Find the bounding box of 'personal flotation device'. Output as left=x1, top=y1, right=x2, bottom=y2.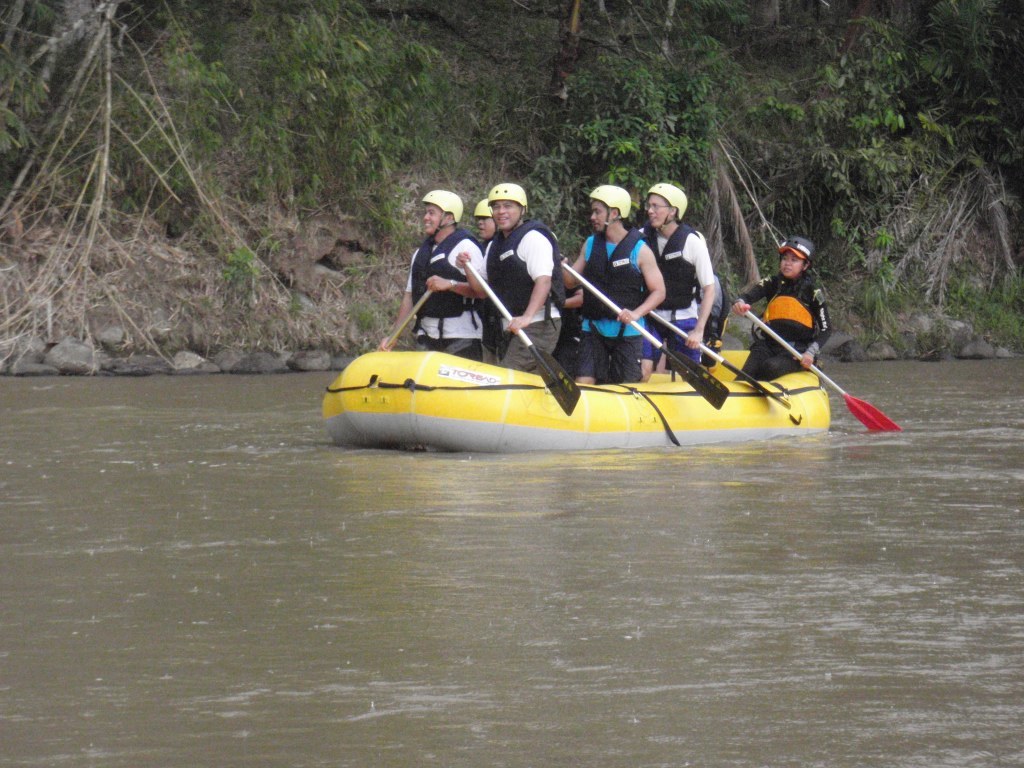
left=408, top=231, right=487, bottom=342.
